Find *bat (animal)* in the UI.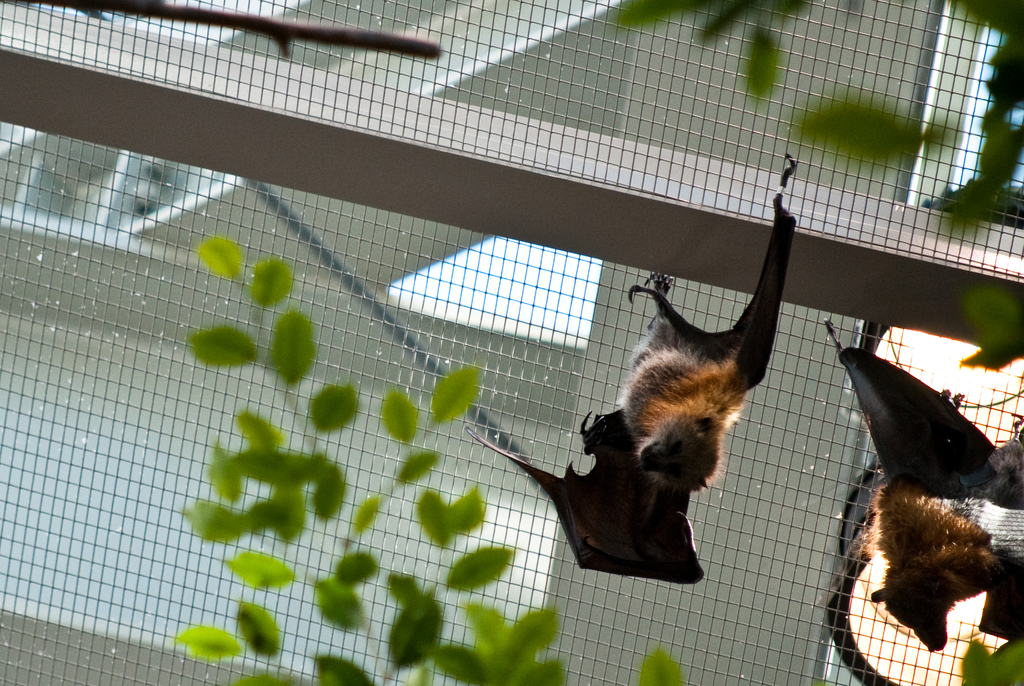
UI element at x1=462, y1=148, x2=797, y2=592.
